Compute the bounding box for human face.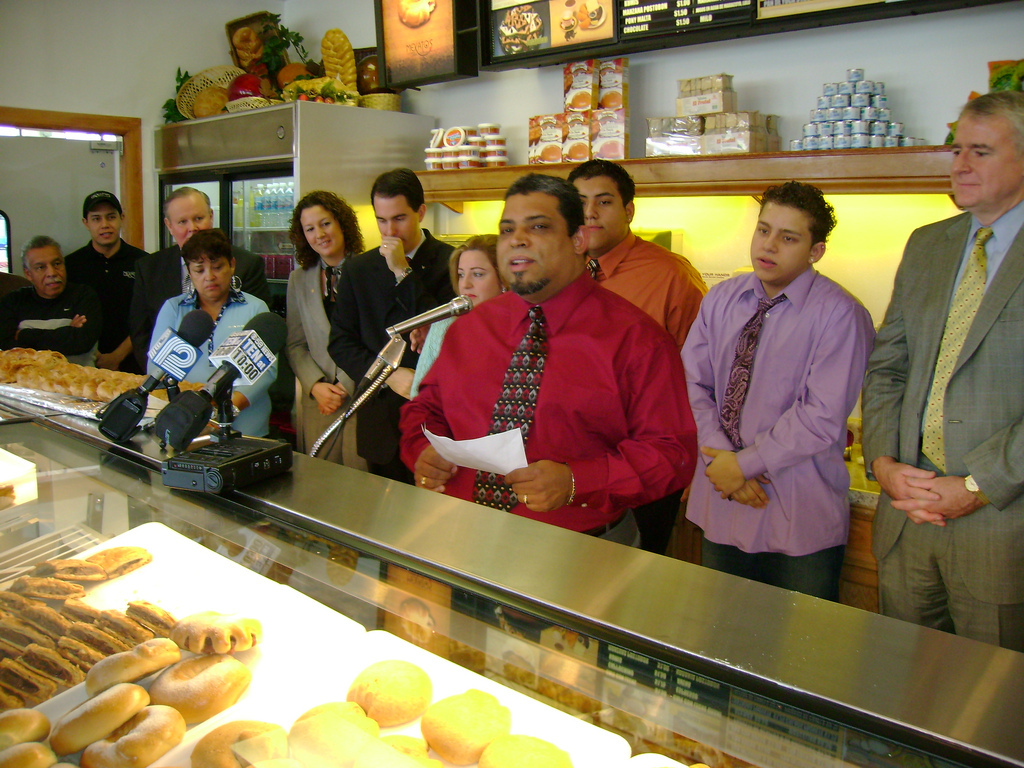
bbox=[575, 171, 628, 245].
